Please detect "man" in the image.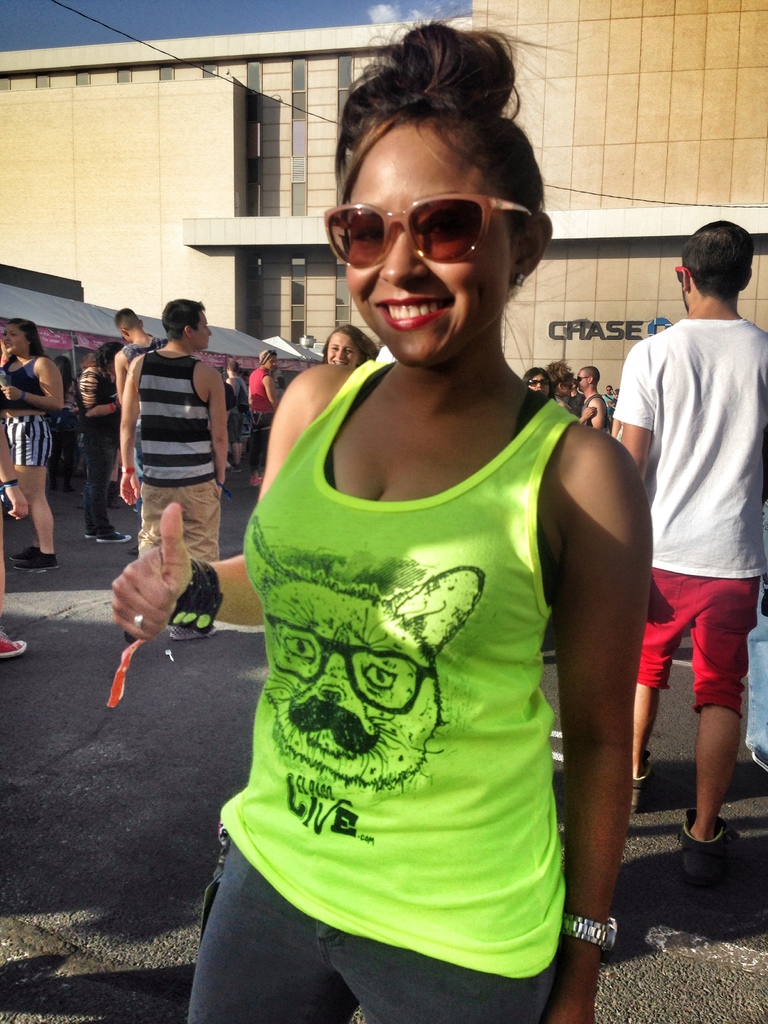
(605,180,763,885).
